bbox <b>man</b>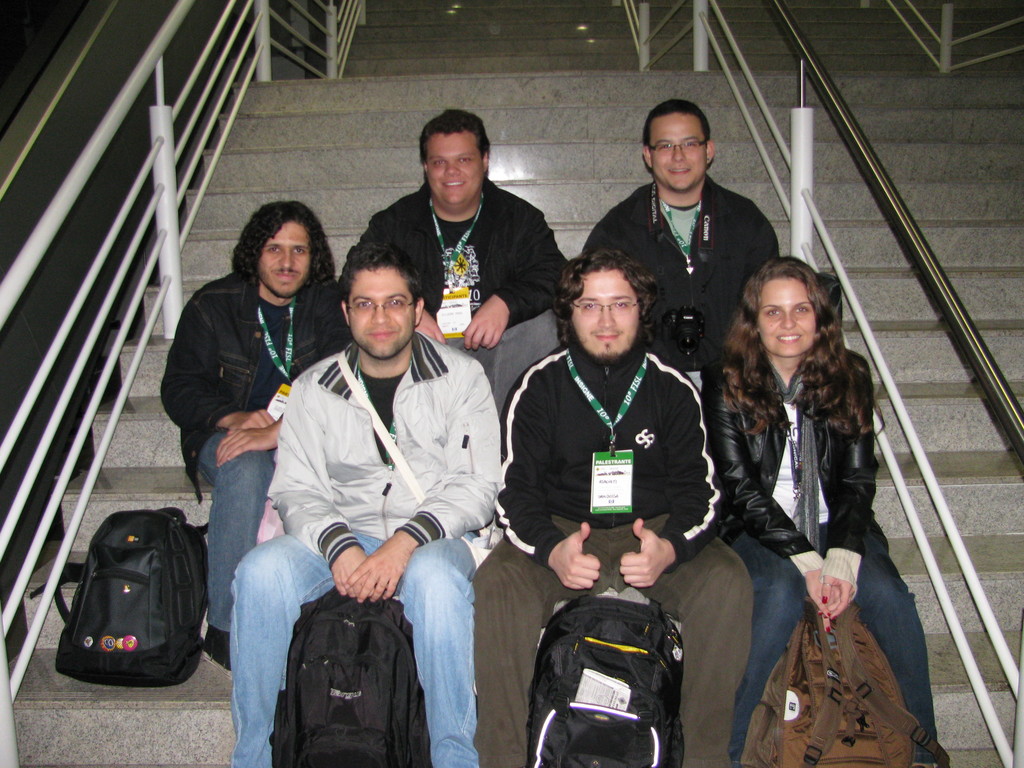
crop(158, 200, 360, 648)
